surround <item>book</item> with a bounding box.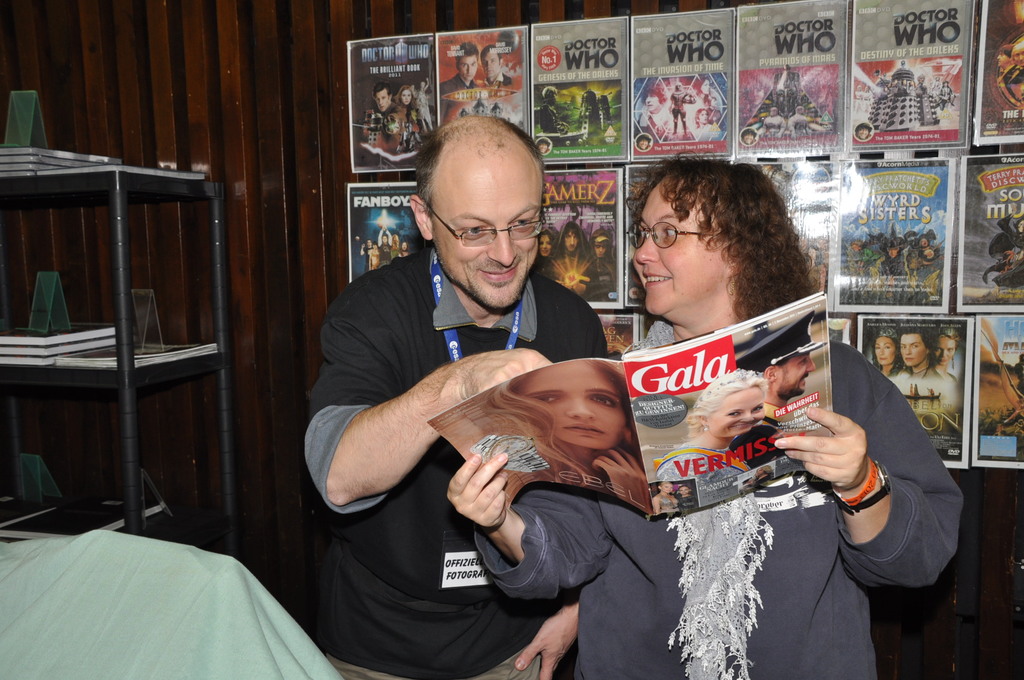
[left=422, top=287, right=840, bottom=521].
